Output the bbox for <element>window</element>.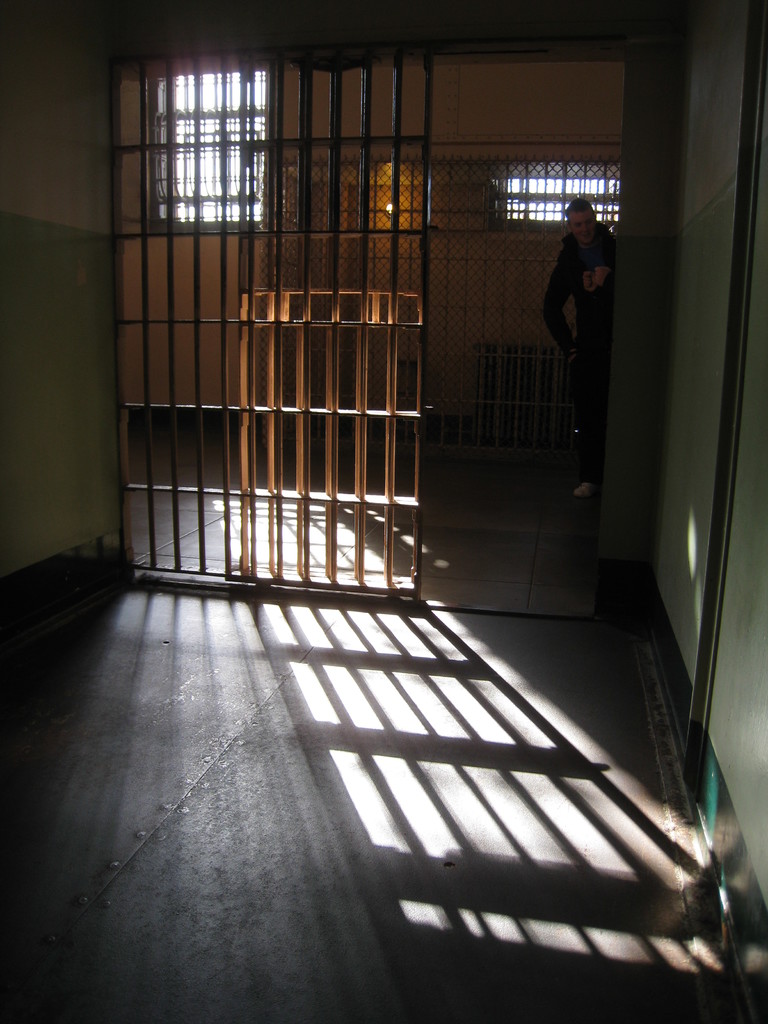
<box>138,64,281,239</box>.
